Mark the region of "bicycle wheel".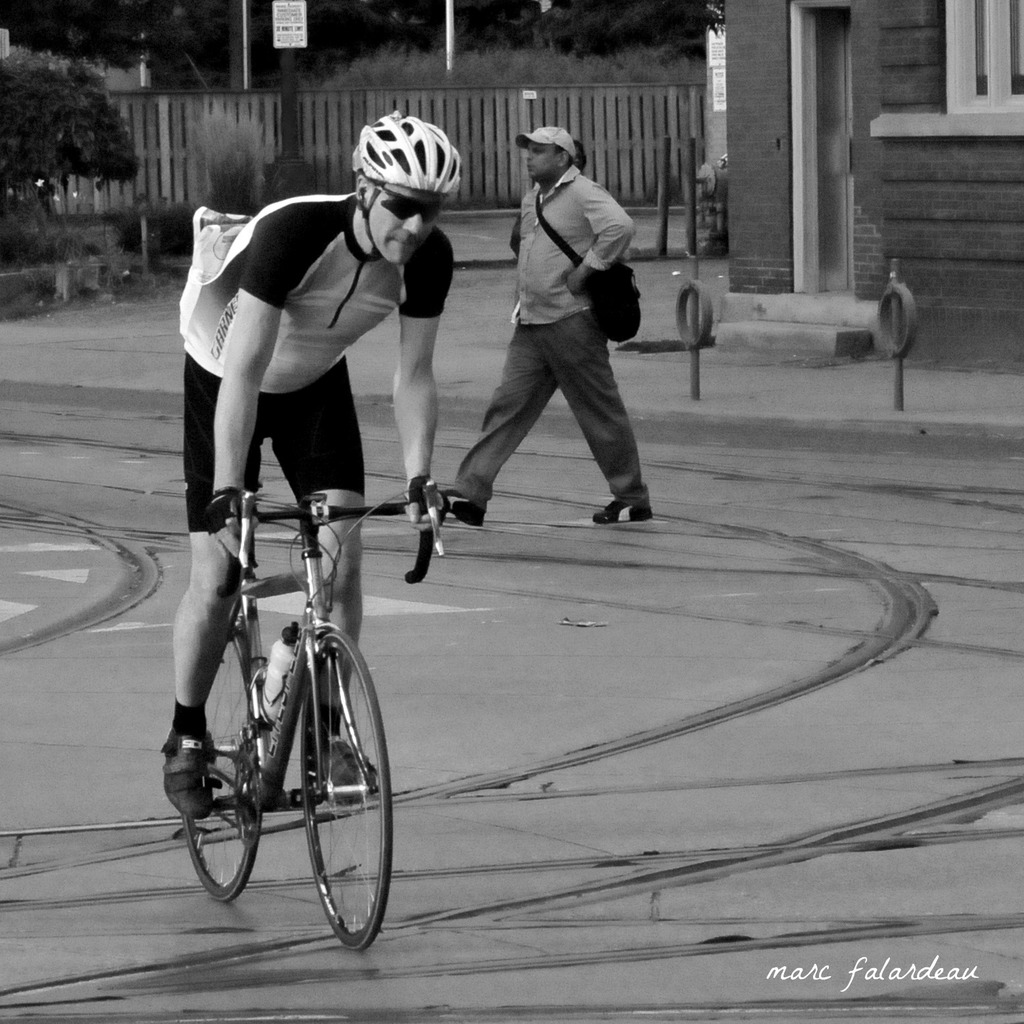
Region: [300, 636, 393, 952].
